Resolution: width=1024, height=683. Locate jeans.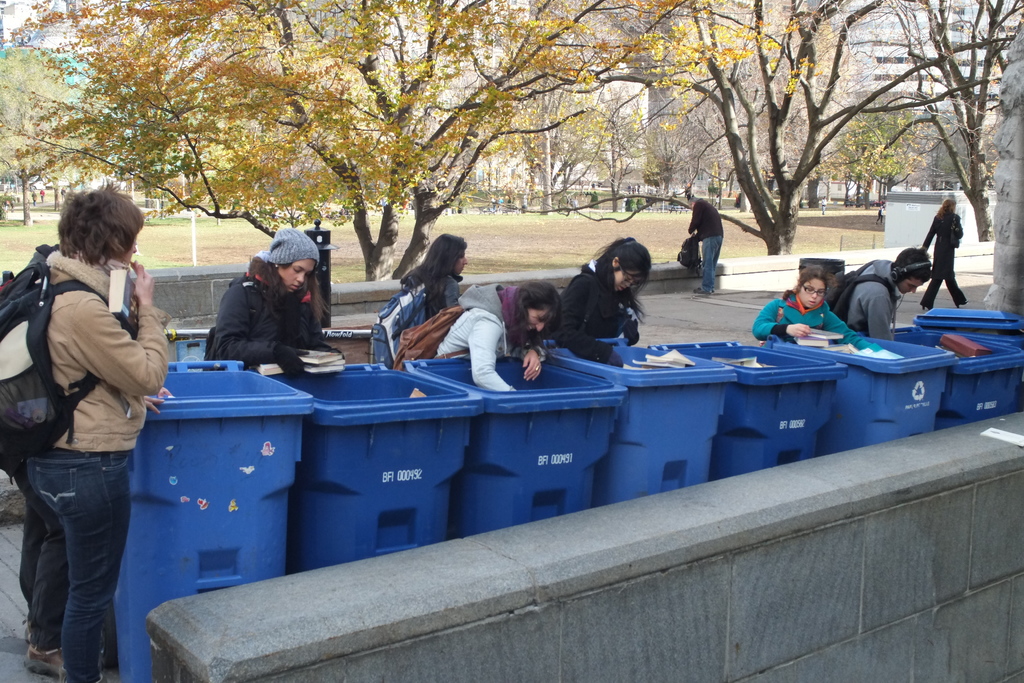
[705,236,719,293].
